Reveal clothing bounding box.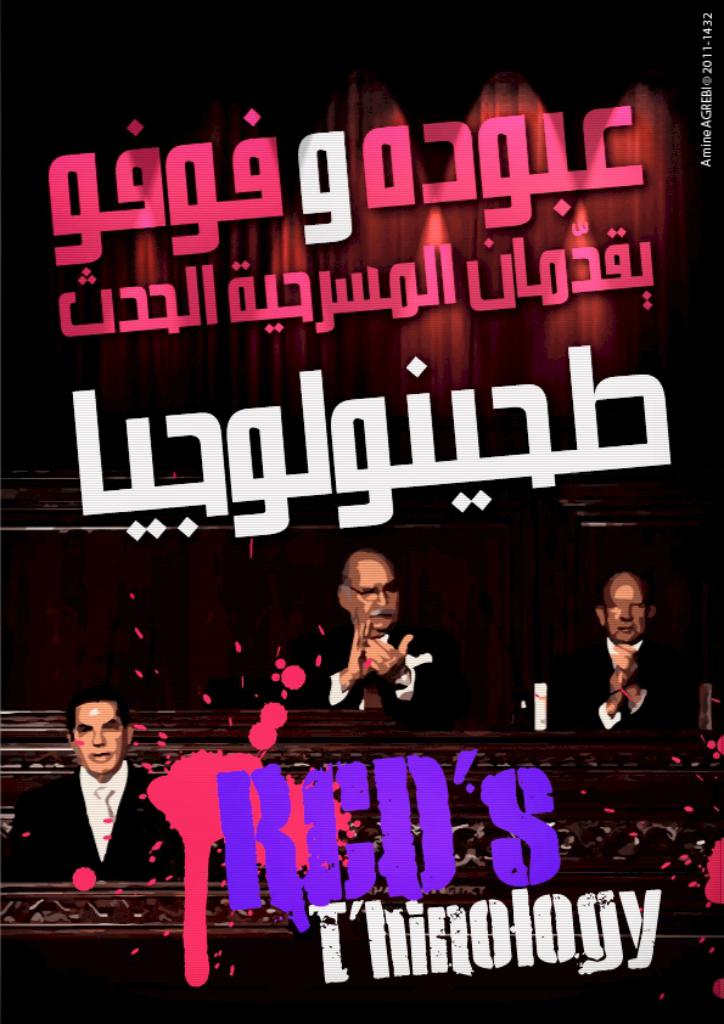
Revealed: left=318, top=591, right=449, bottom=724.
